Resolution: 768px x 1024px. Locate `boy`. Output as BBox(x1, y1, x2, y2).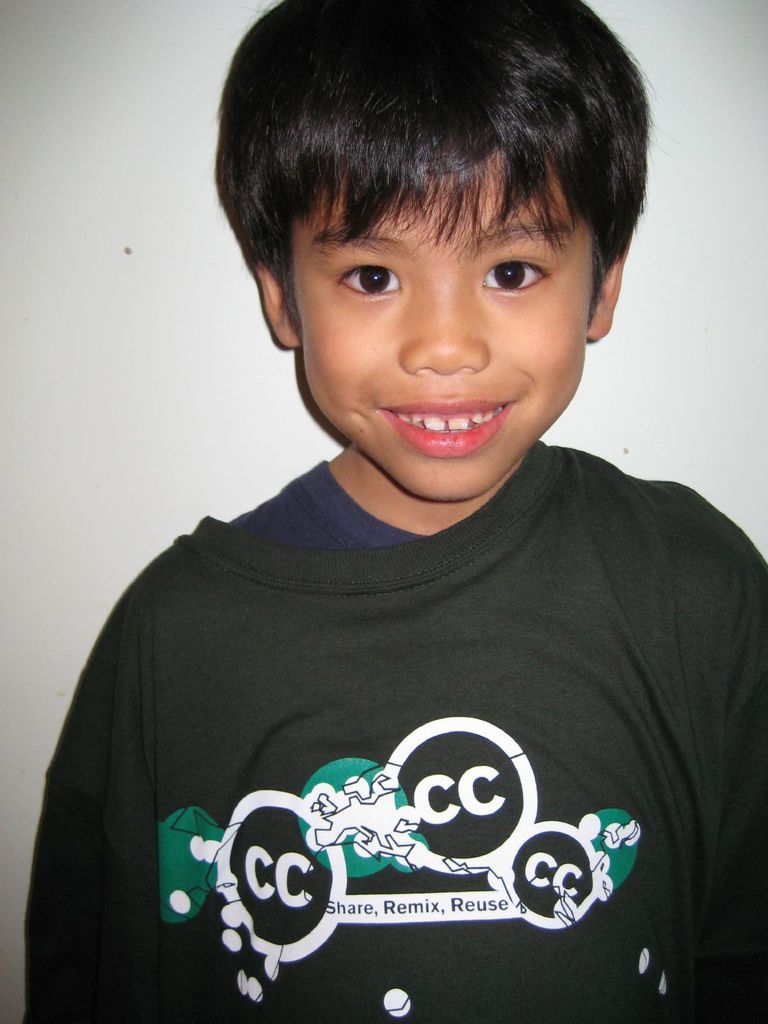
BBox(74, 0, 742, 1014).
